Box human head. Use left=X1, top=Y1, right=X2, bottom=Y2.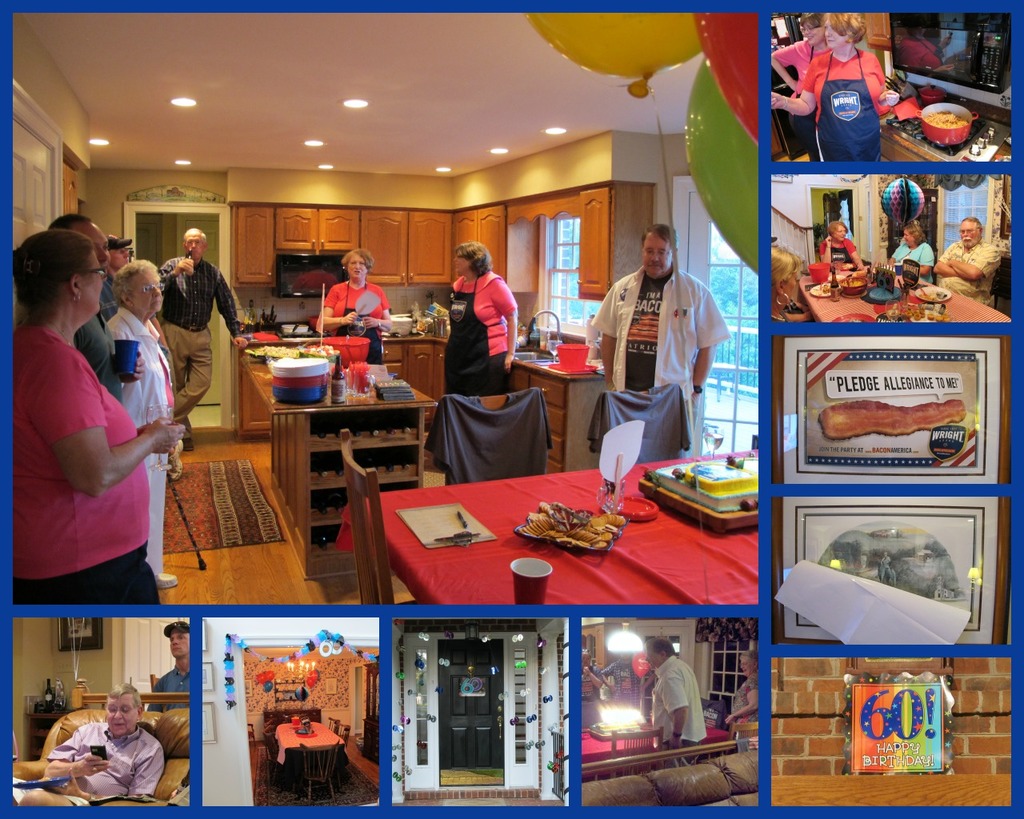
left=163, top=624, right=189, bottom=657.
